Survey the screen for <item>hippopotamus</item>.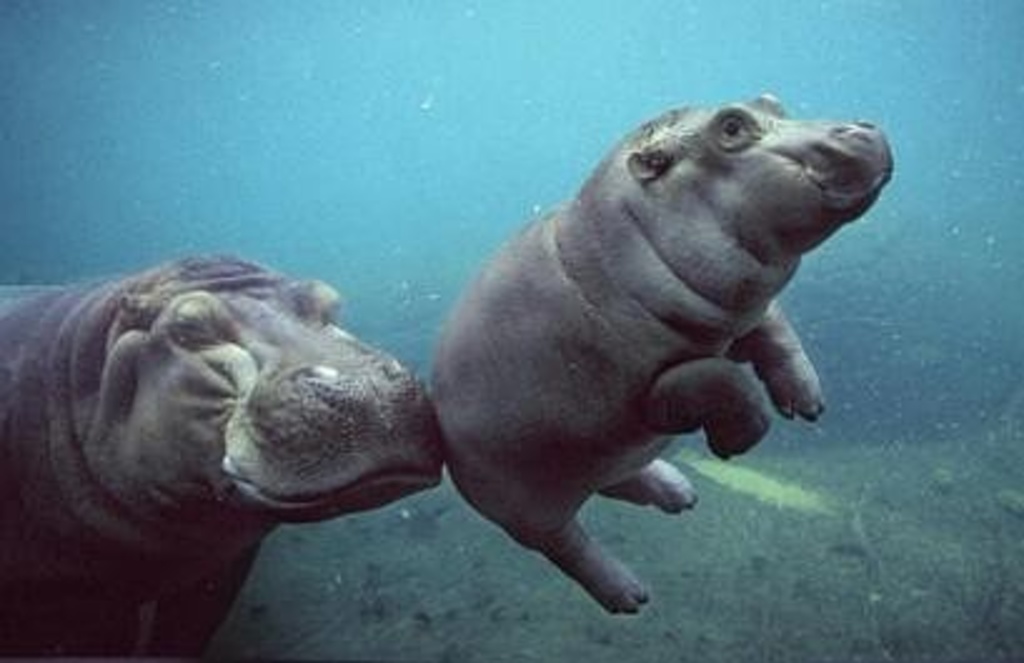
Survey found: 0,250,446,660.
